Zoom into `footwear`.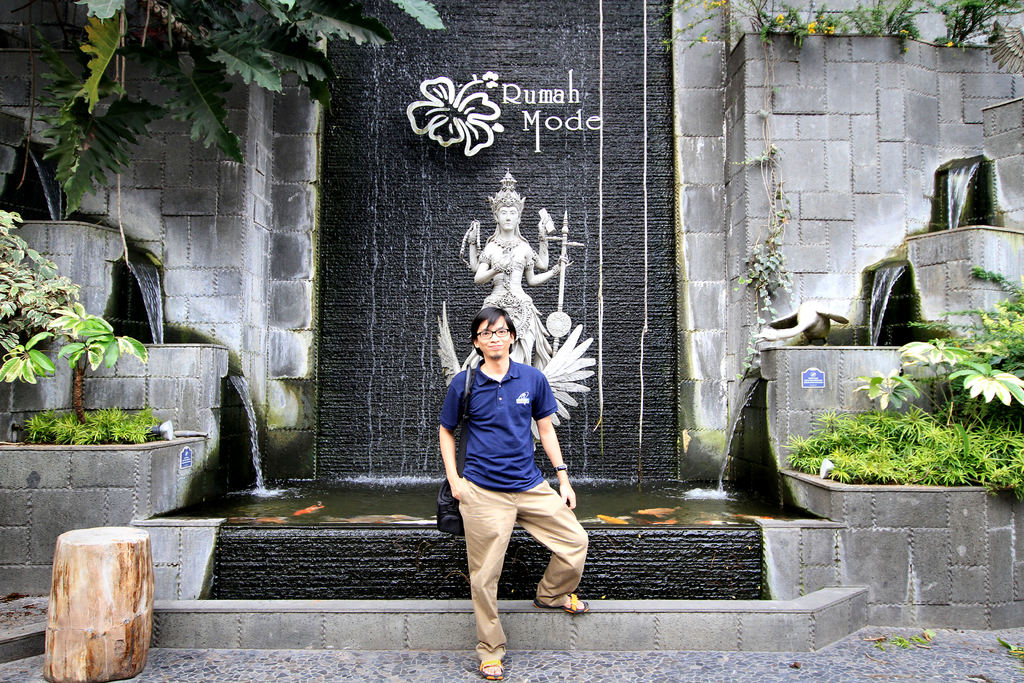
Zoom target: left=531, top=593, right=591, bottom=616.
